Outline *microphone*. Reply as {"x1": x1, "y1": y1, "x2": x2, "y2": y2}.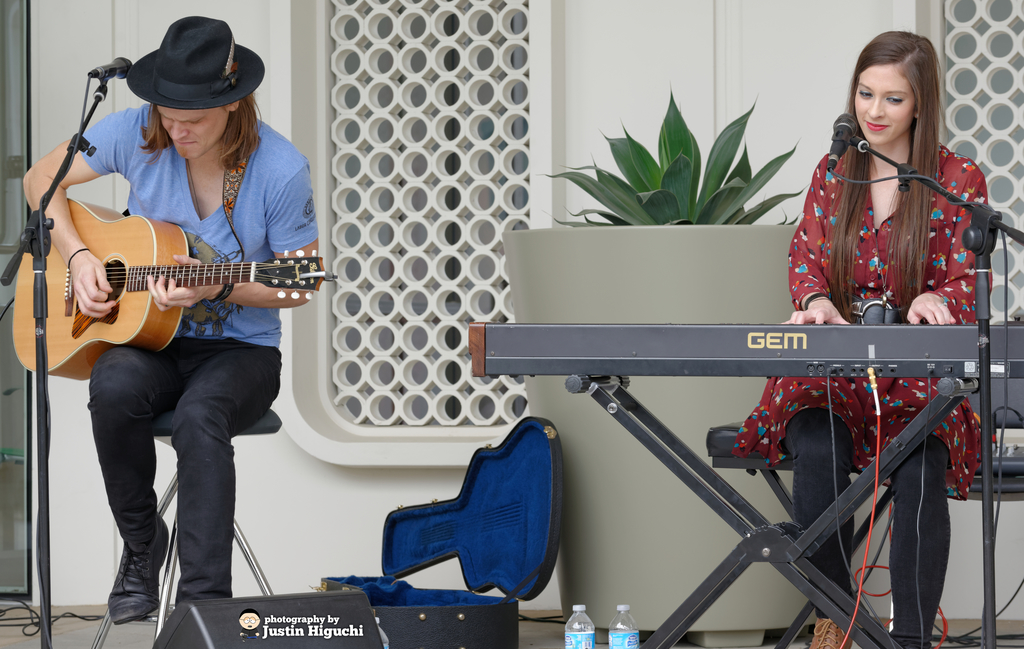
{"x1": 88, "y1": 56, "x2": 132, "y2": 81}.
